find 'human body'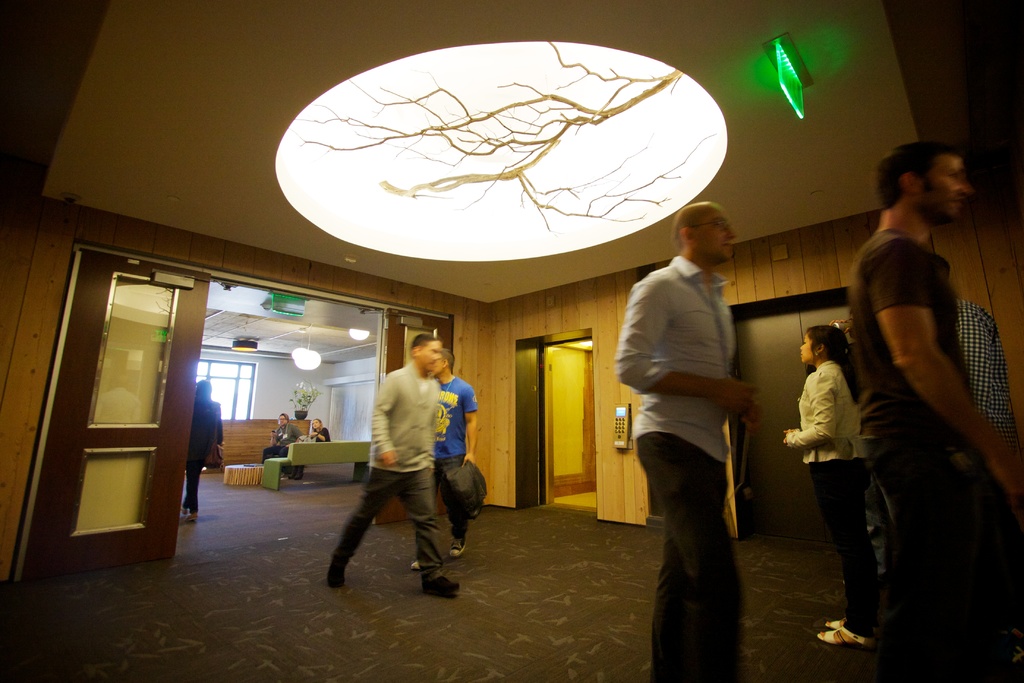
detection(412, 367, 476, 572)
